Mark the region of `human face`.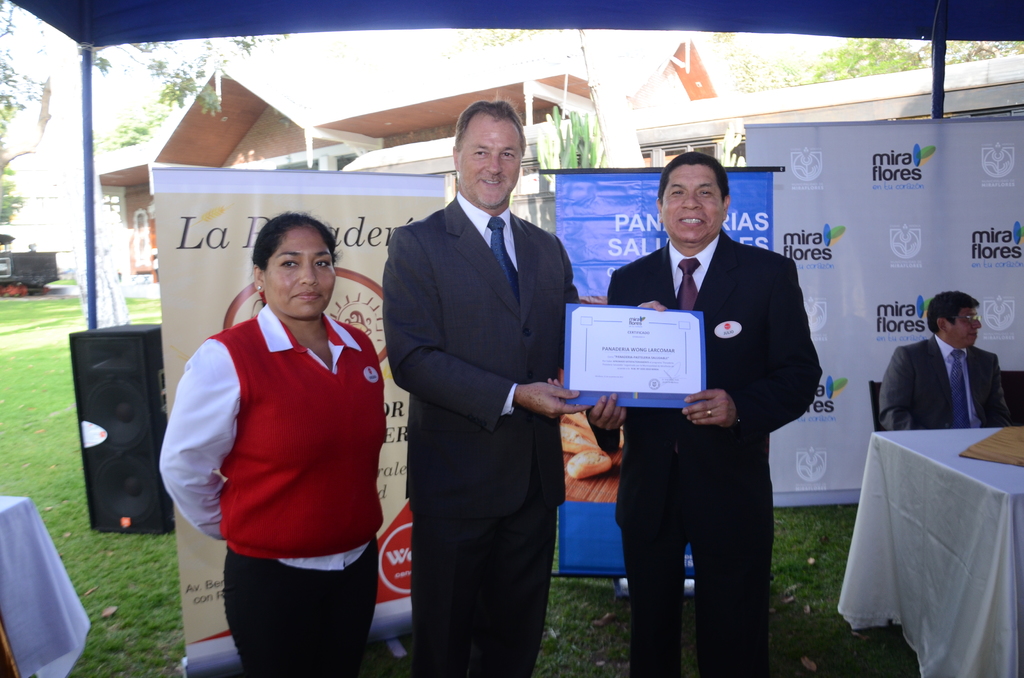
Region: (x1=662, y1=165, x2=723, y2=241).
